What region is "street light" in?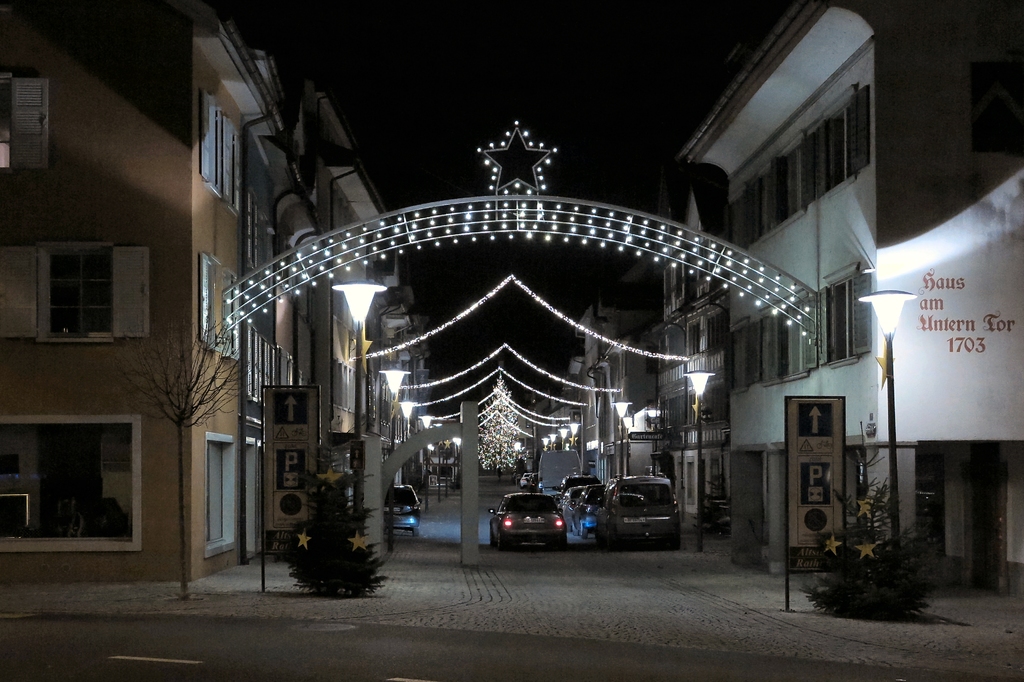
Rect(420, 408, 435, 463).
